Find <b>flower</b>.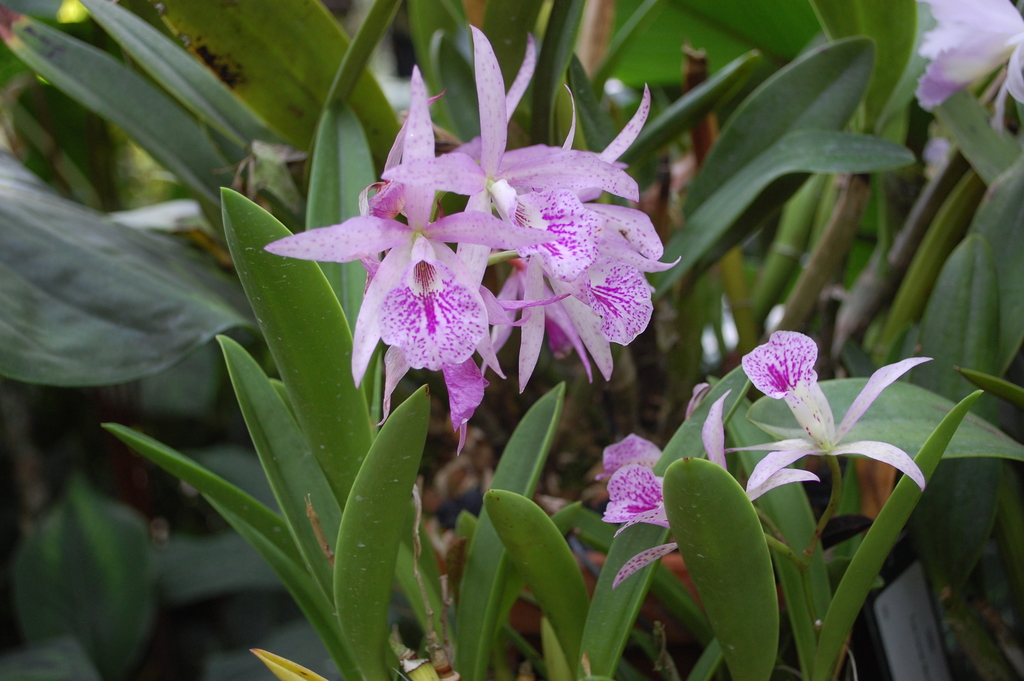
745, 327, 927, 485.
